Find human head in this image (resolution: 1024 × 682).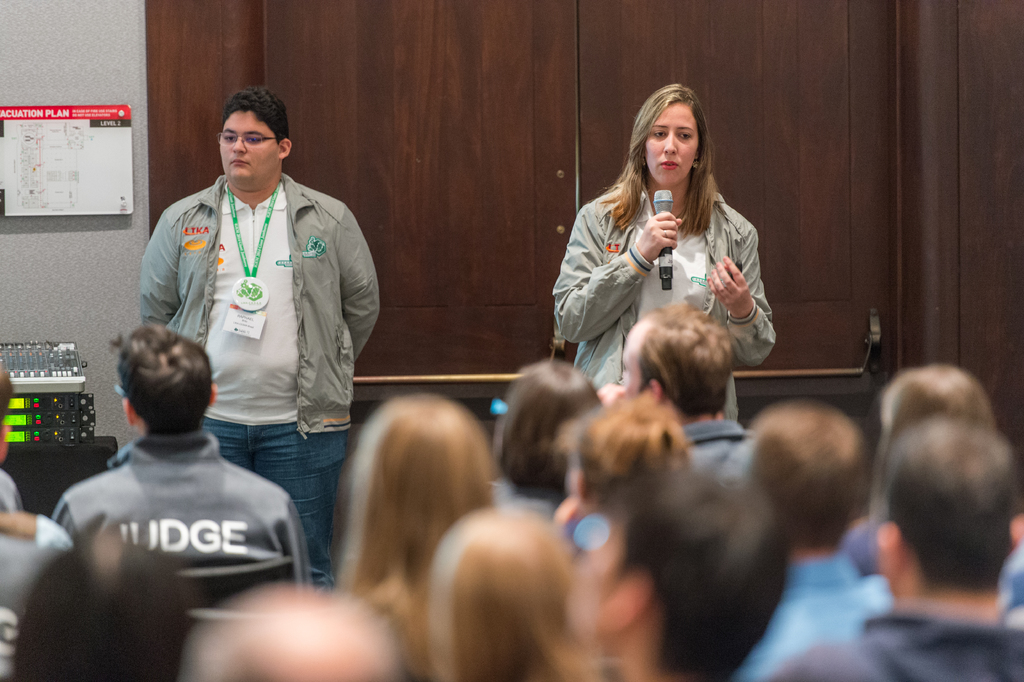
627 83 712 187.
